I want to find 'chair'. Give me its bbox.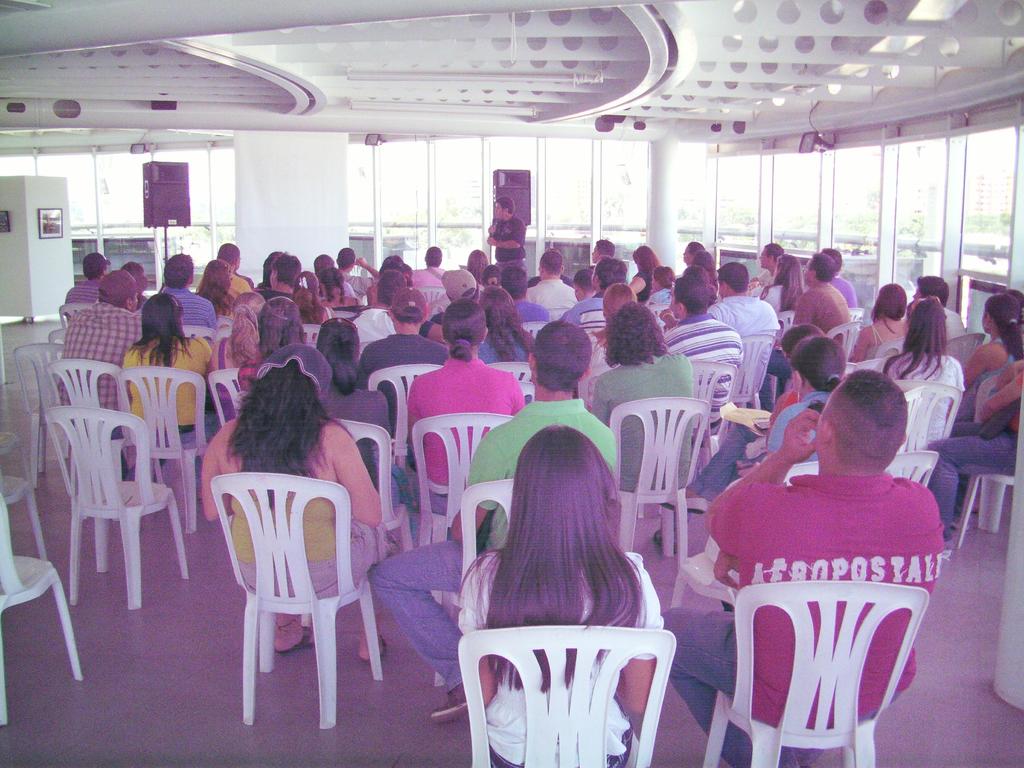
(883,449,939,486).
